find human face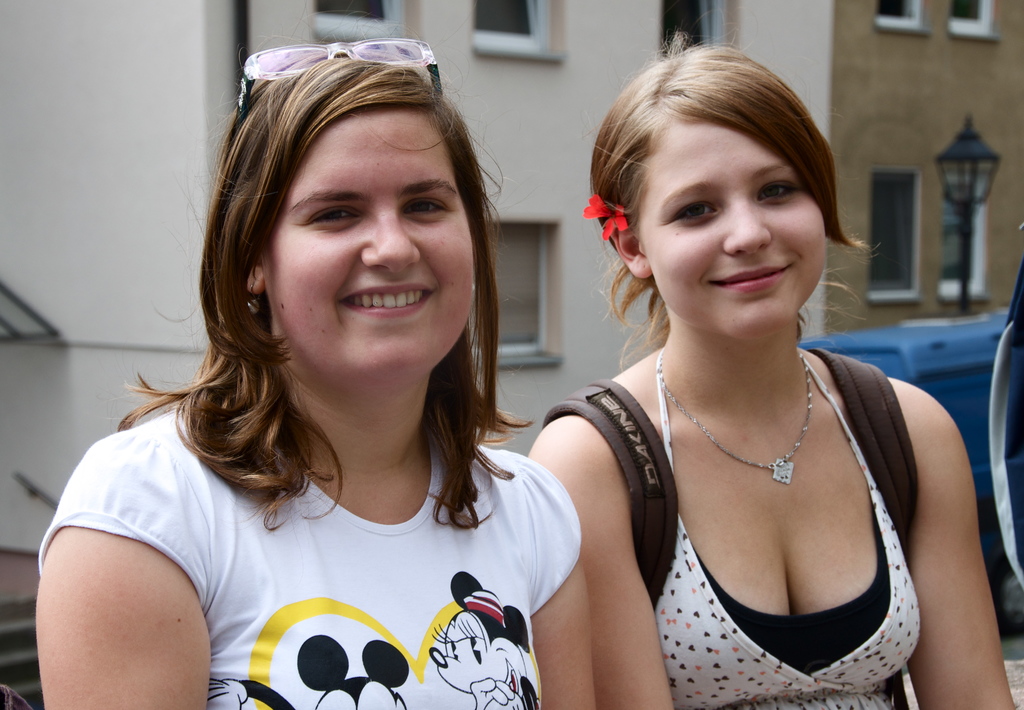
[left=637, top=120, right=825, bottom=337]
